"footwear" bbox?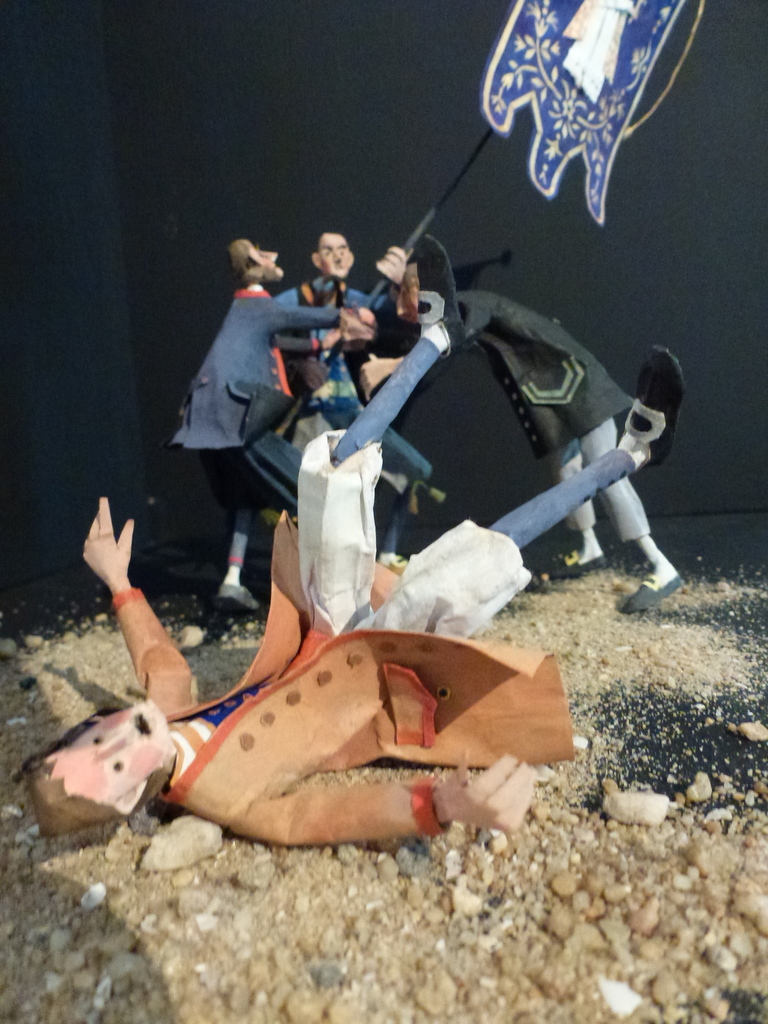
[left=212, top=582, right=262, bottom=611]
